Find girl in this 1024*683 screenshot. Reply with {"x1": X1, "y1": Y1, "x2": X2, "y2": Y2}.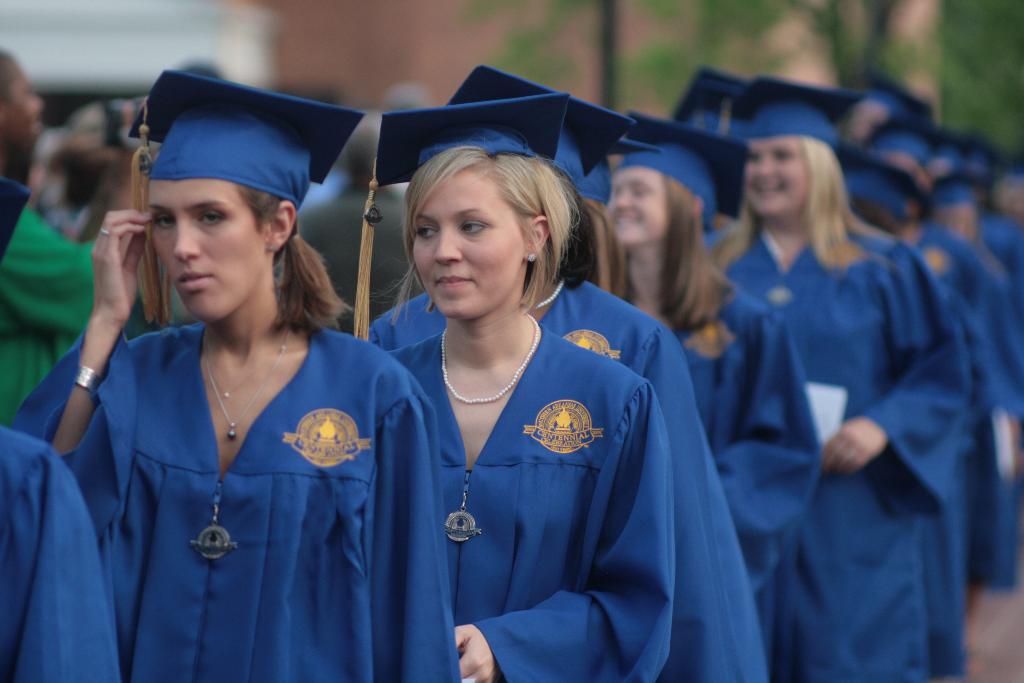
{"x1": 604, "y1": 112, "x2": 824, "y2": 656}.
